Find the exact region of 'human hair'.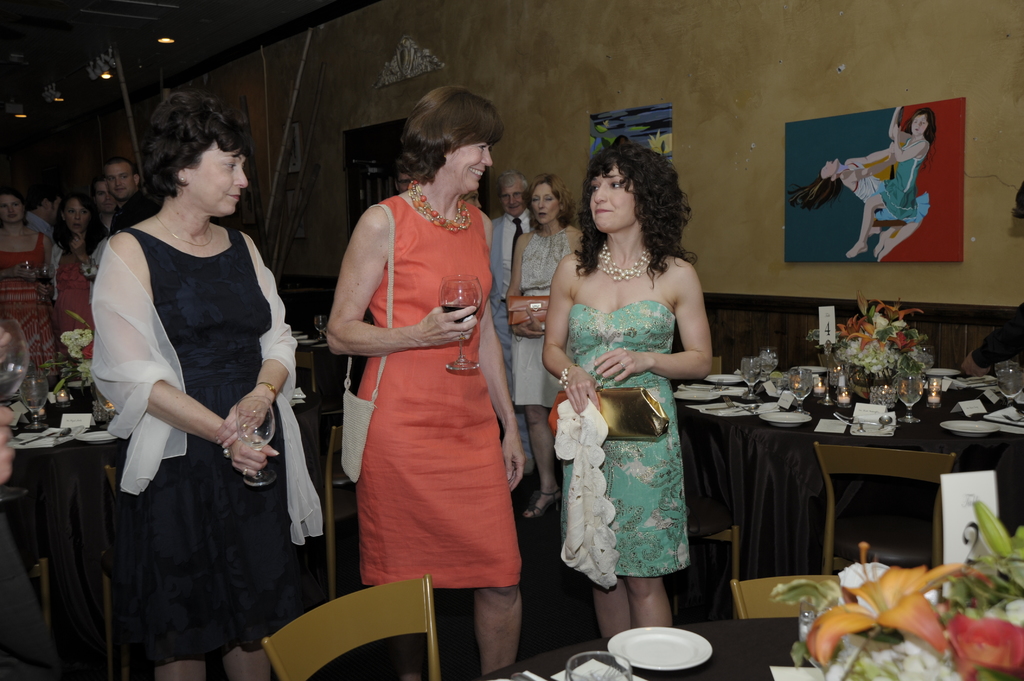
Exact region: box(50, 188, 108, 252).
